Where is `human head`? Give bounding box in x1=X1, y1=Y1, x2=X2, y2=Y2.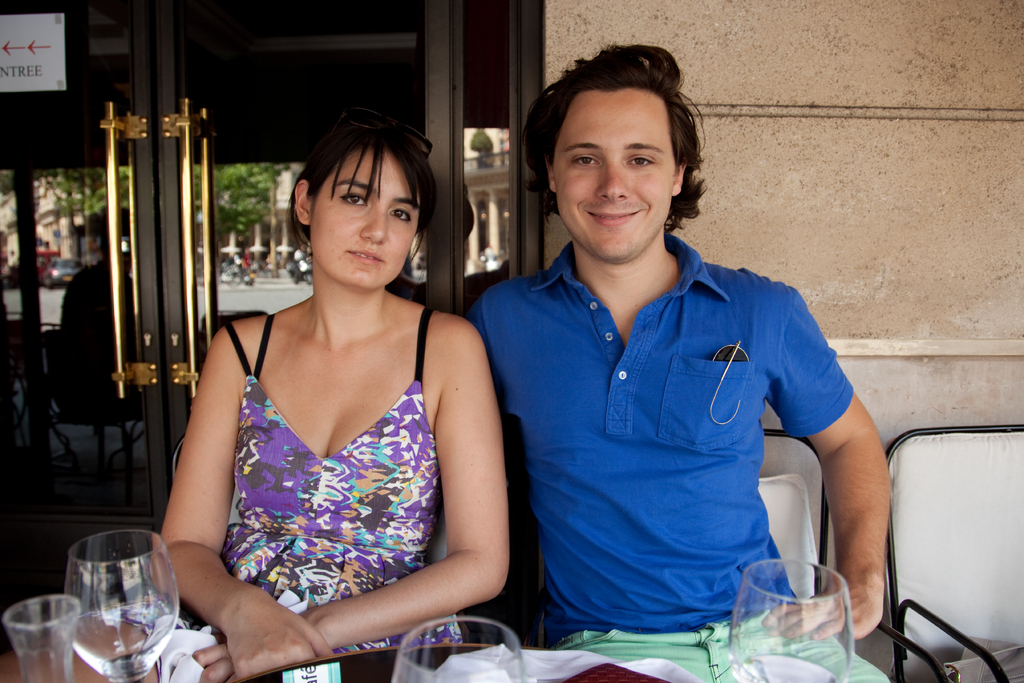
x1=544, y1=78, x2=687, y2=260.
